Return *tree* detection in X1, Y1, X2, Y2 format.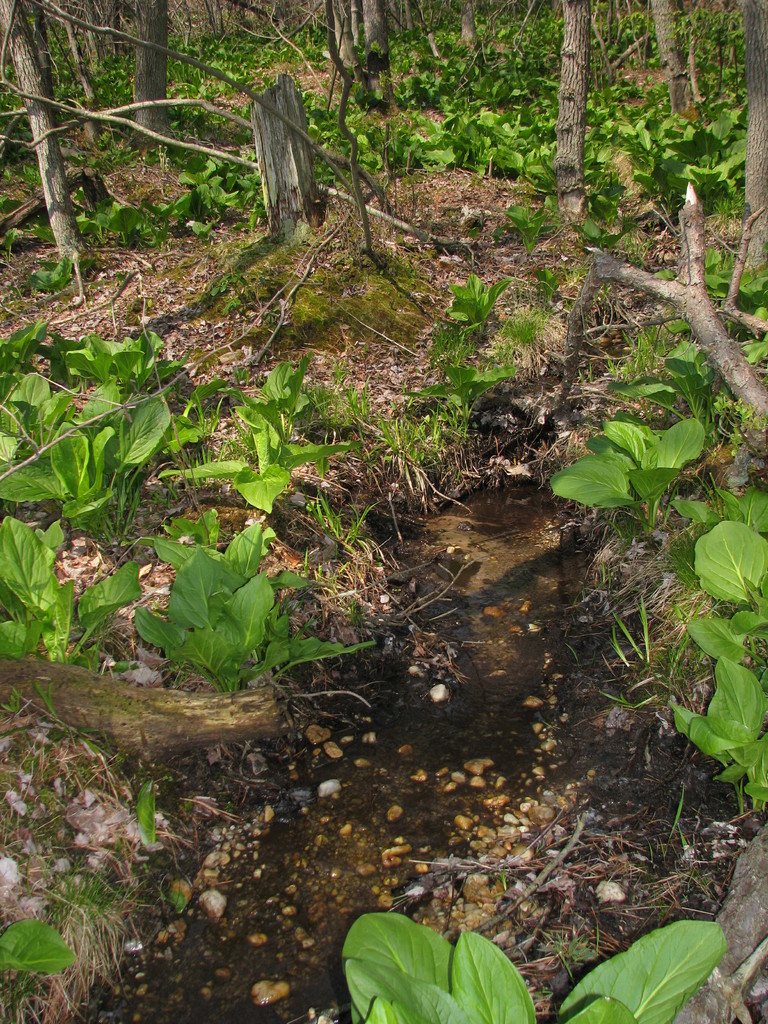
553, 0, 595, 207.
